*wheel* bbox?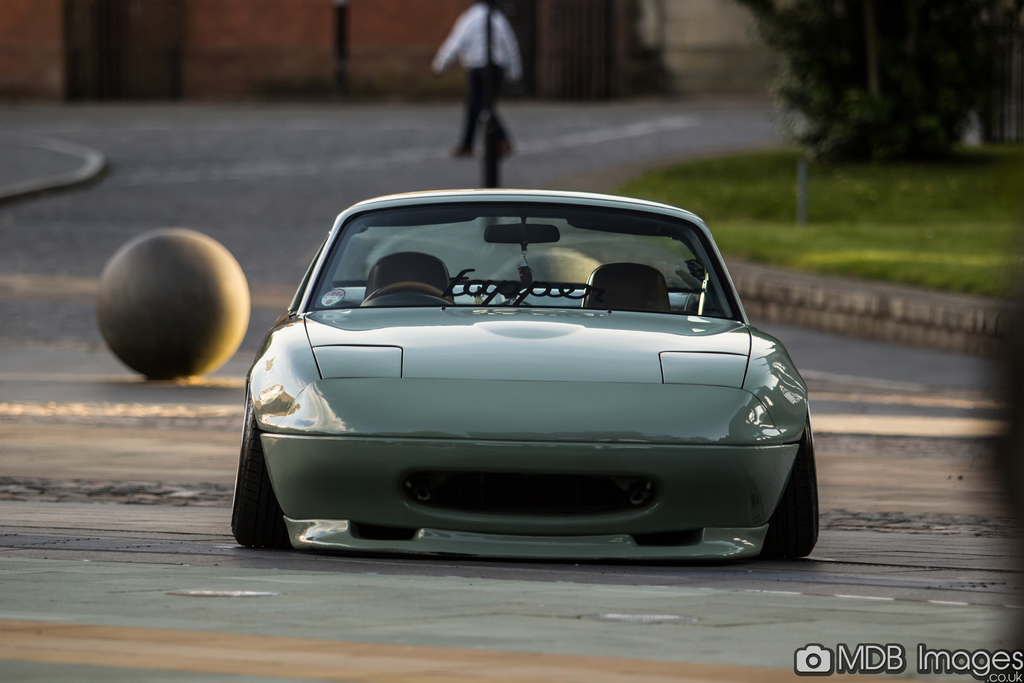
767/420/820/555
